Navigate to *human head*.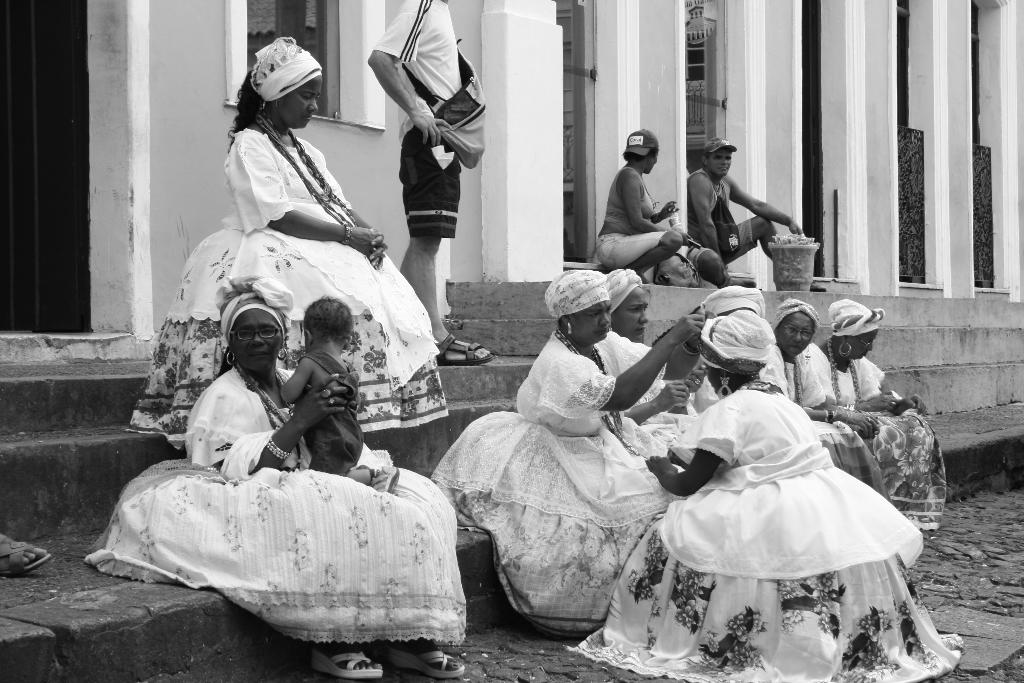
Navigation target: (left=833, top=306, right=885, bottom=357).
